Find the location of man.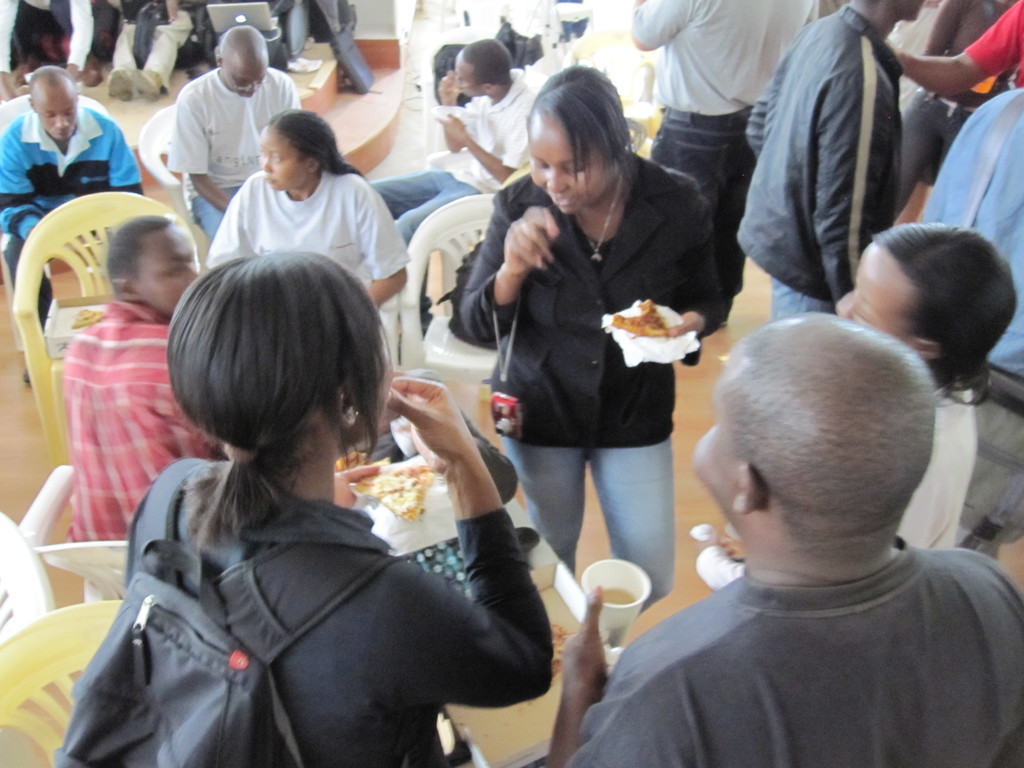
Location: x1=372 y1=40 x2=542 y2=336.
